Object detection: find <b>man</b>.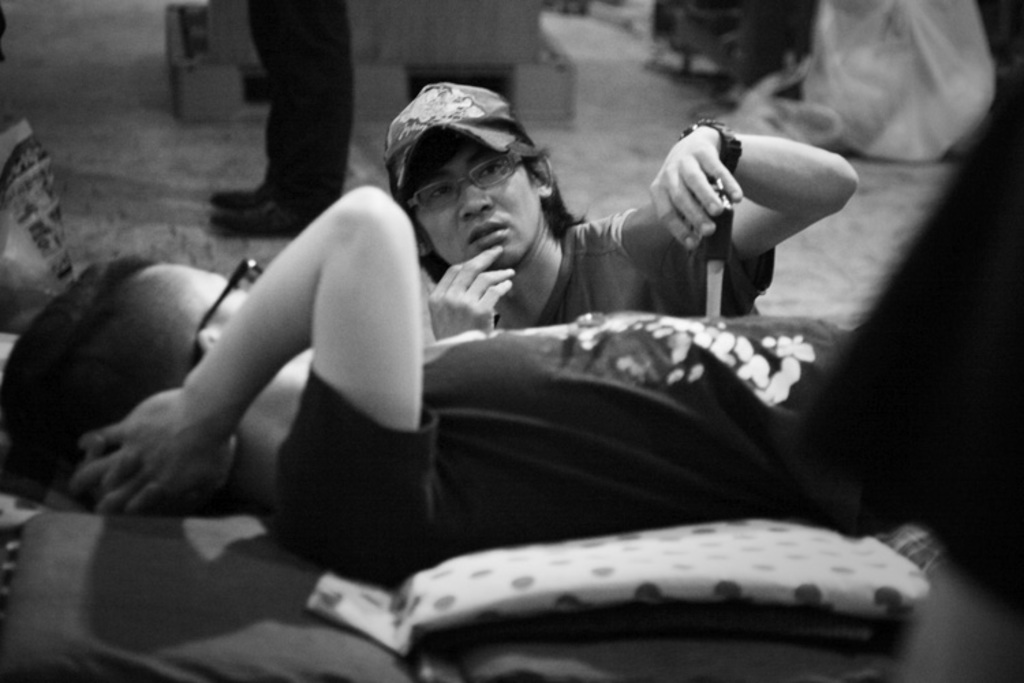
(380,76,864,346).
